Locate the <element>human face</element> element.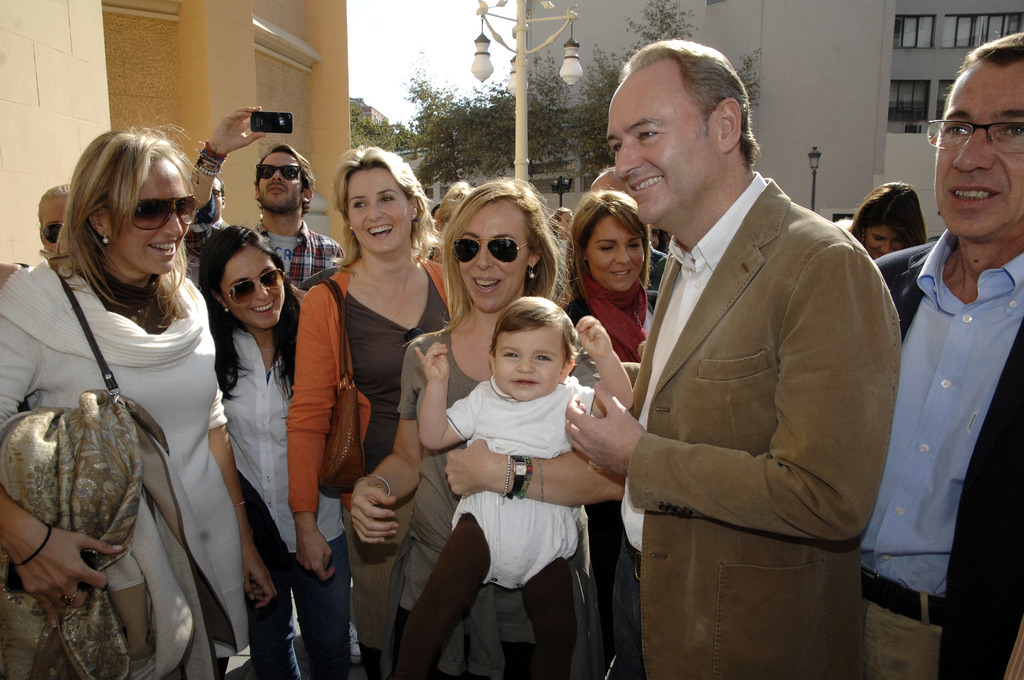
Element bbox: (113,164,189,275).
